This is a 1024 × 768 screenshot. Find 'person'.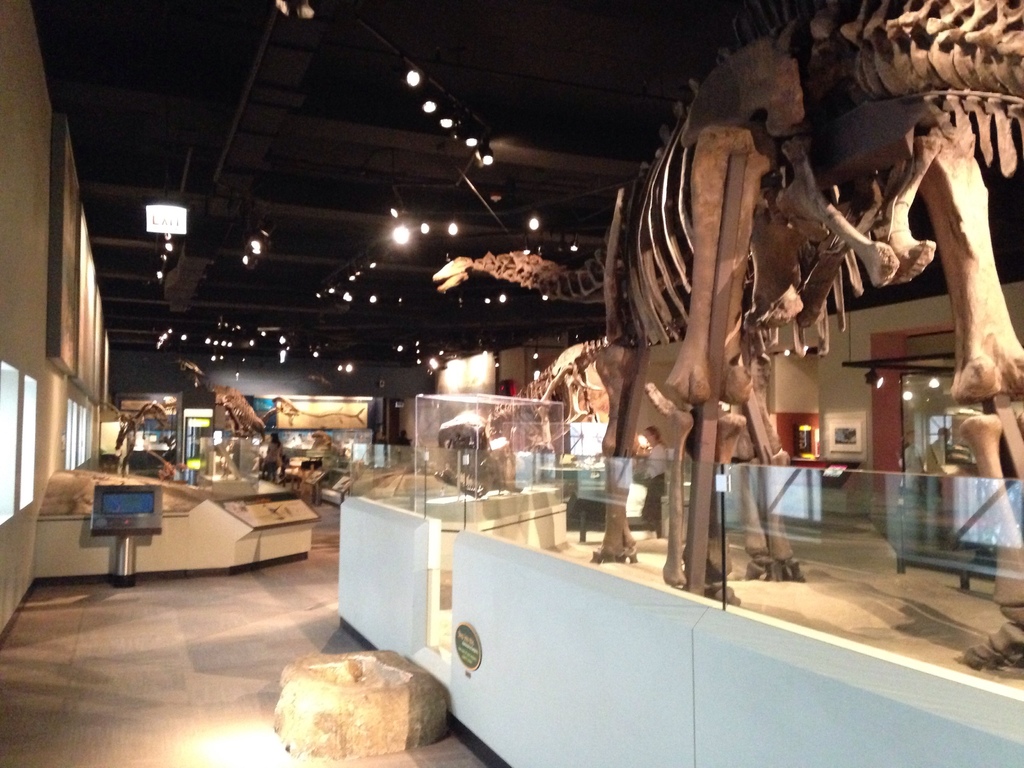
Bounding box: (left=263, top=433, right=282, bottom=484).
